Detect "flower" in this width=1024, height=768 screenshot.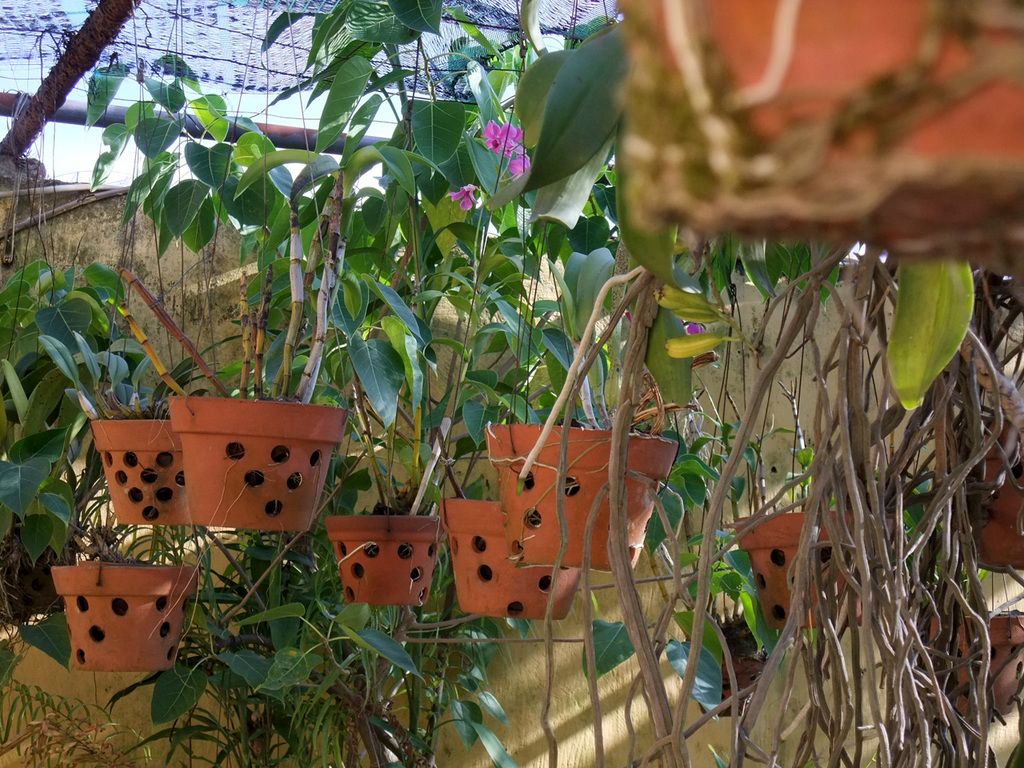
Detection: bbox=(450, 184, 478, 211).
